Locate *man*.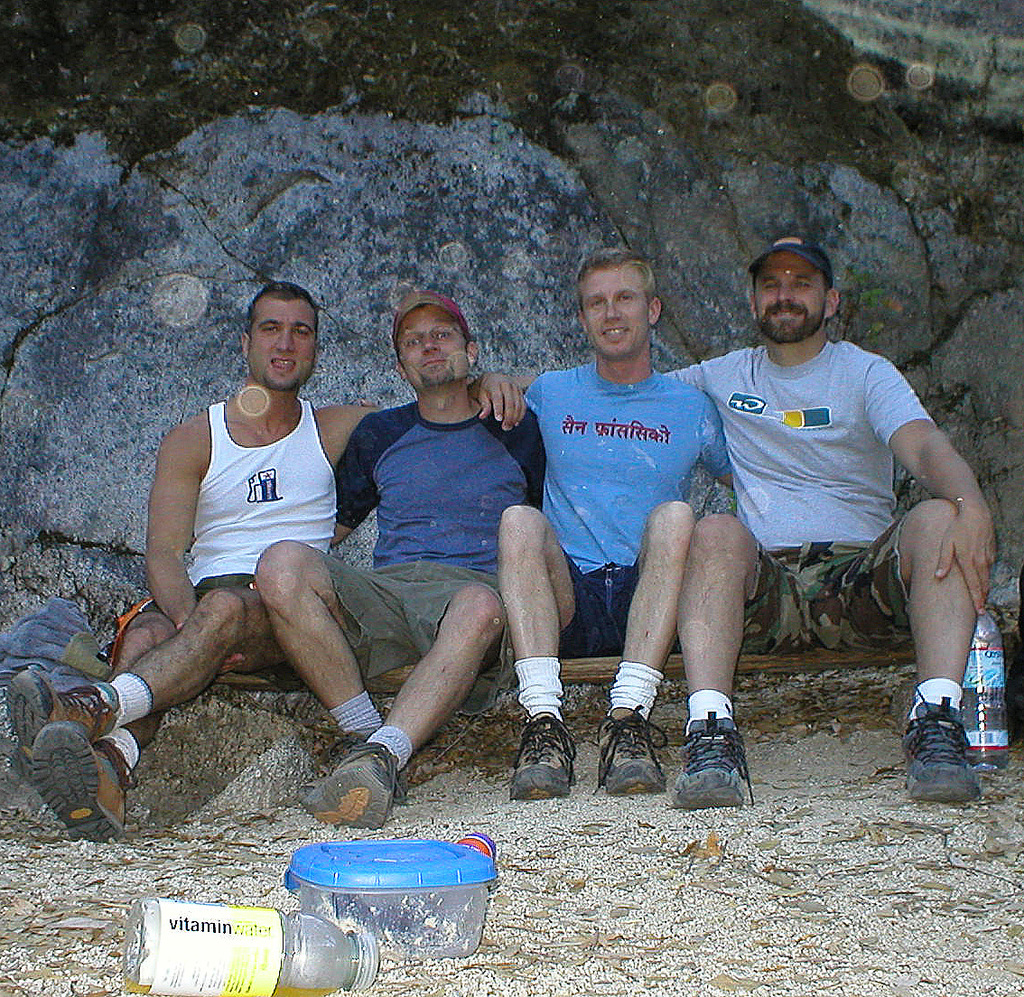
Bounding box: [494,248,735,803].
